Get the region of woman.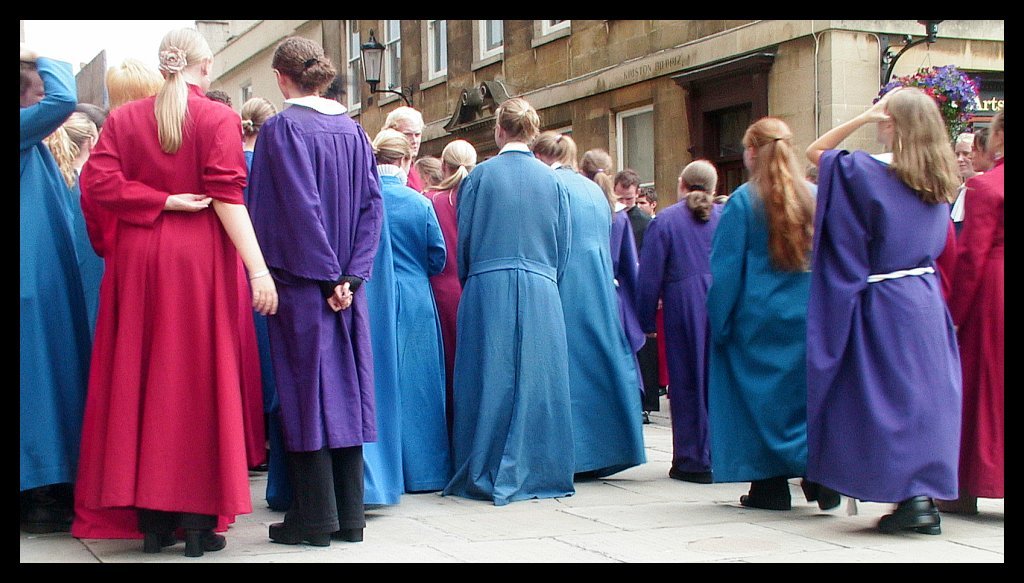
x1=576 y1=146 x2=641 y2=375.
